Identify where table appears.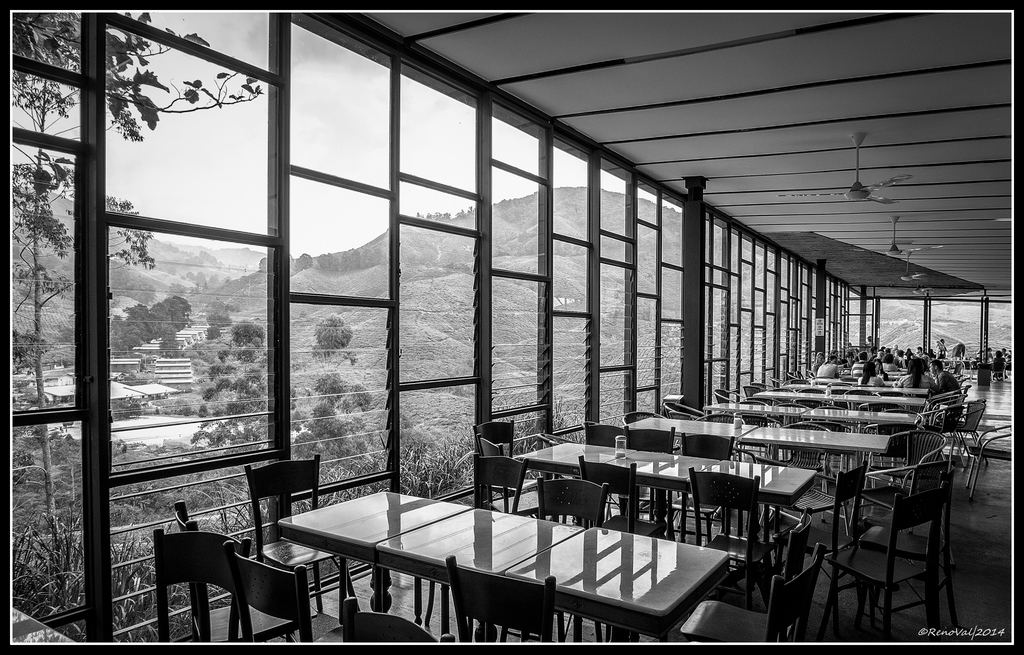
Appears at bbox=[751, 392, 924, 412].
